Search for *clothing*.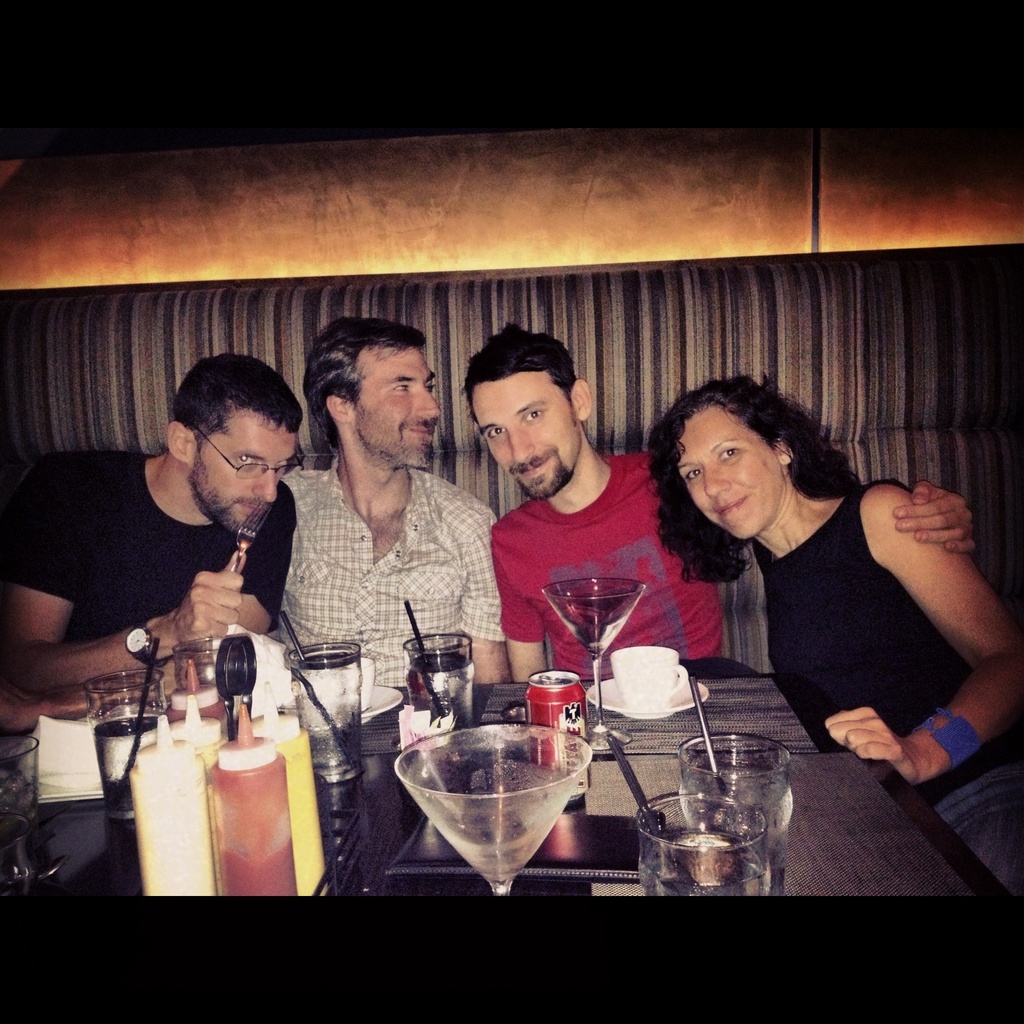
Found at bbox=(745, 479, 1023, 904).
